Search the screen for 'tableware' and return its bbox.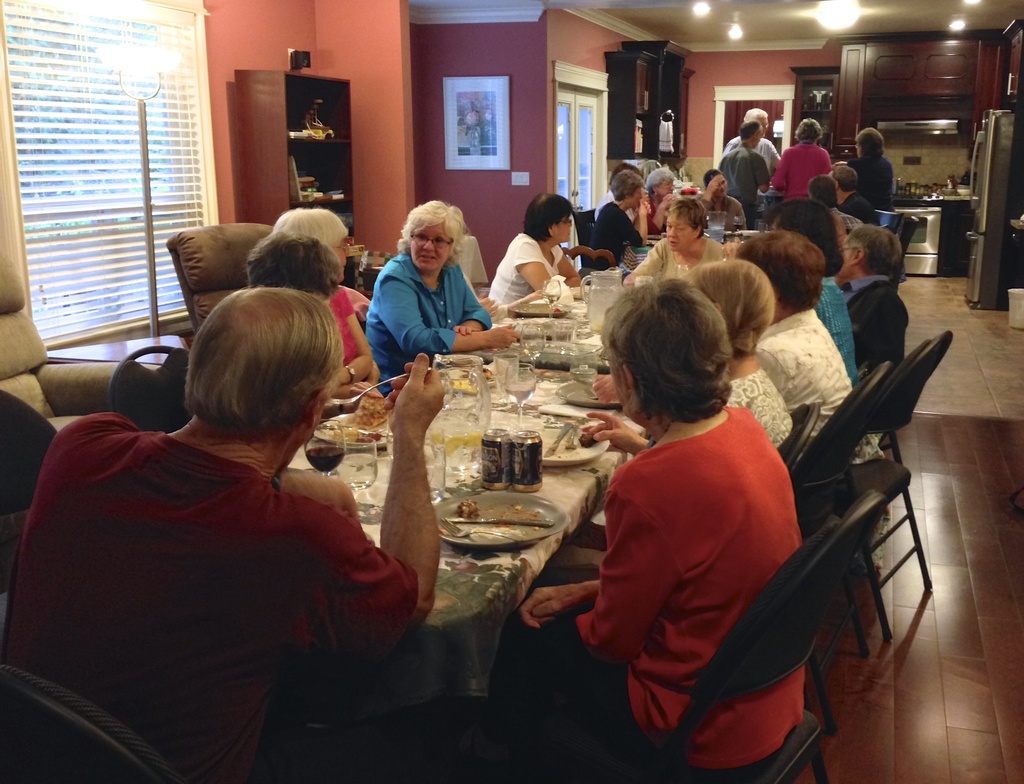
Found: l=566, t=424, r=573, b=450.
